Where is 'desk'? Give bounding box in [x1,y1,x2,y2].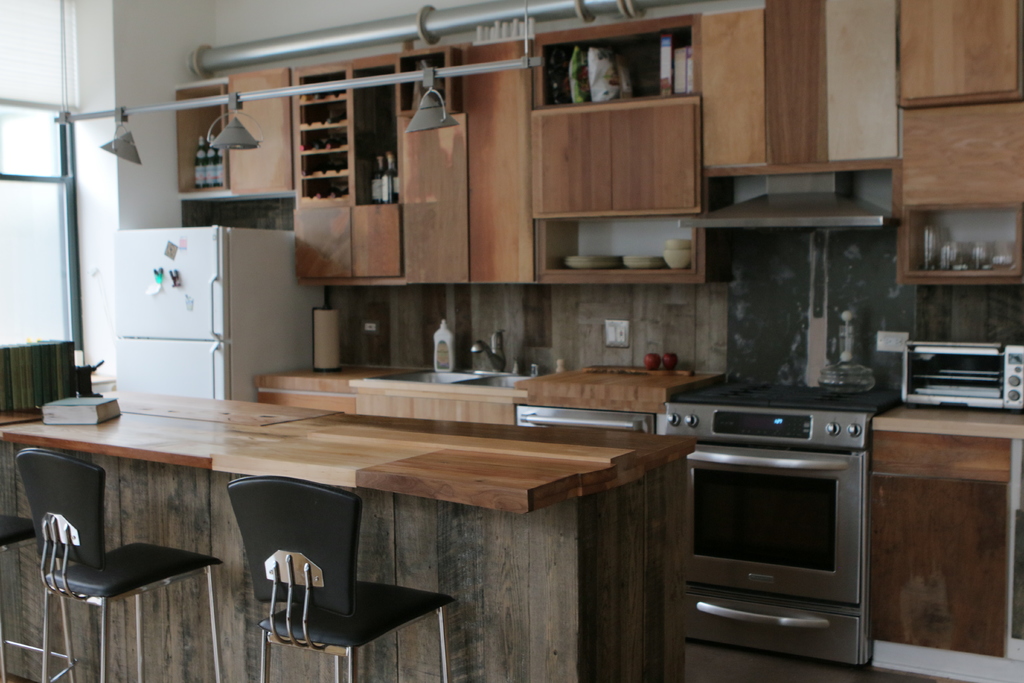
[865,395,1023,682].
